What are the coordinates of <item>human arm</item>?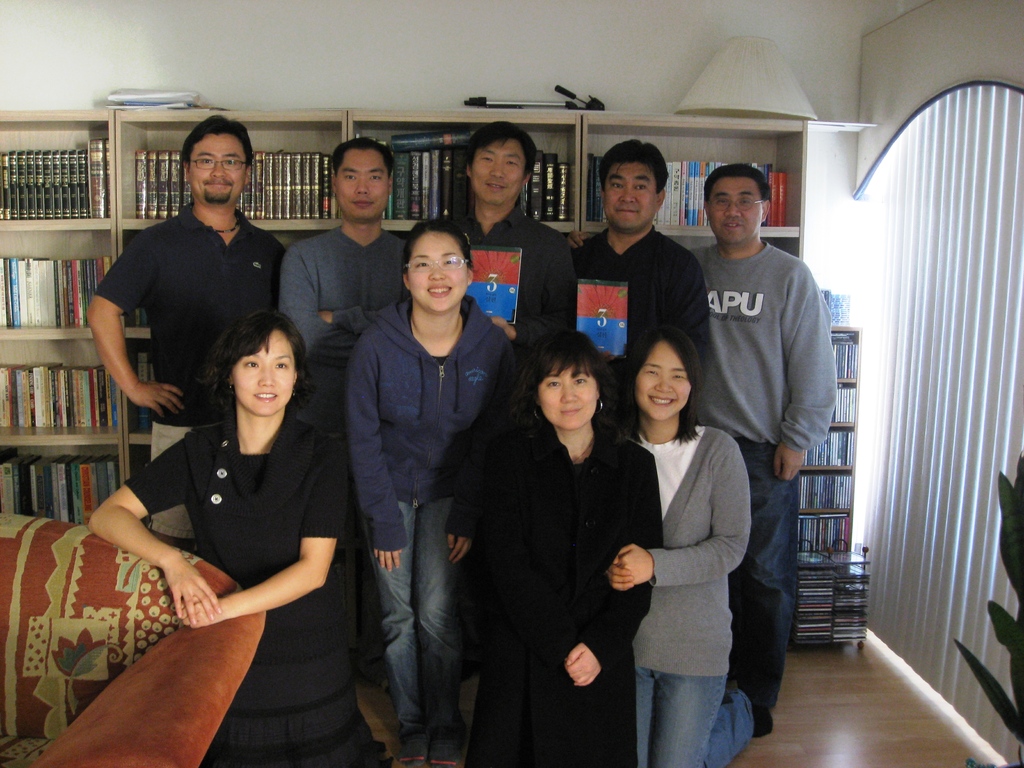
{"x1": 563, "y1": 228, "x2": 590, "y2": 253}.
